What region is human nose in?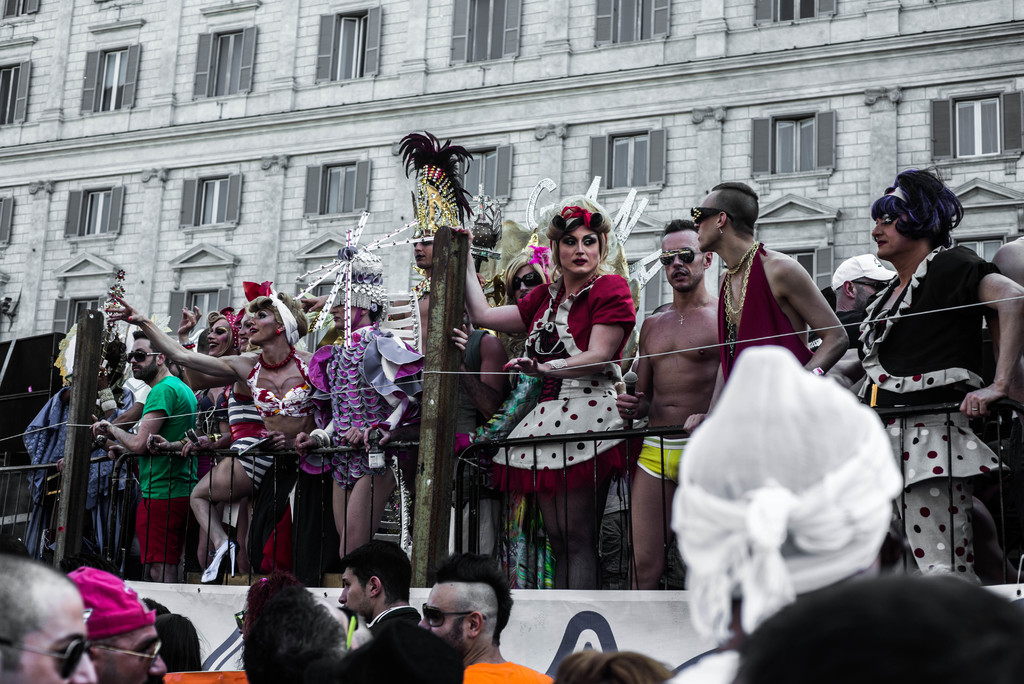
box(575, 238, 587, 254).
